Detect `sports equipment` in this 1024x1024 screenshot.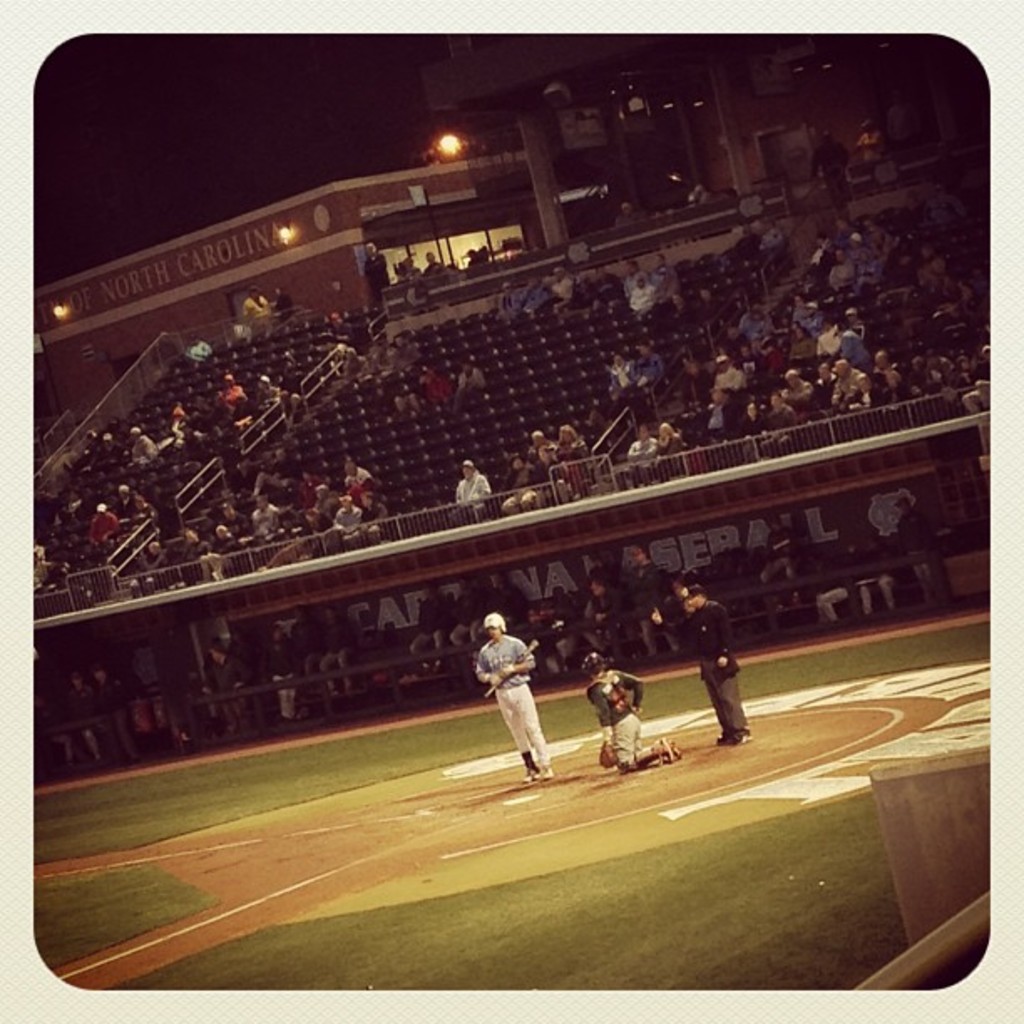
Detection: <region>714, 728, 753, 746</region>.
